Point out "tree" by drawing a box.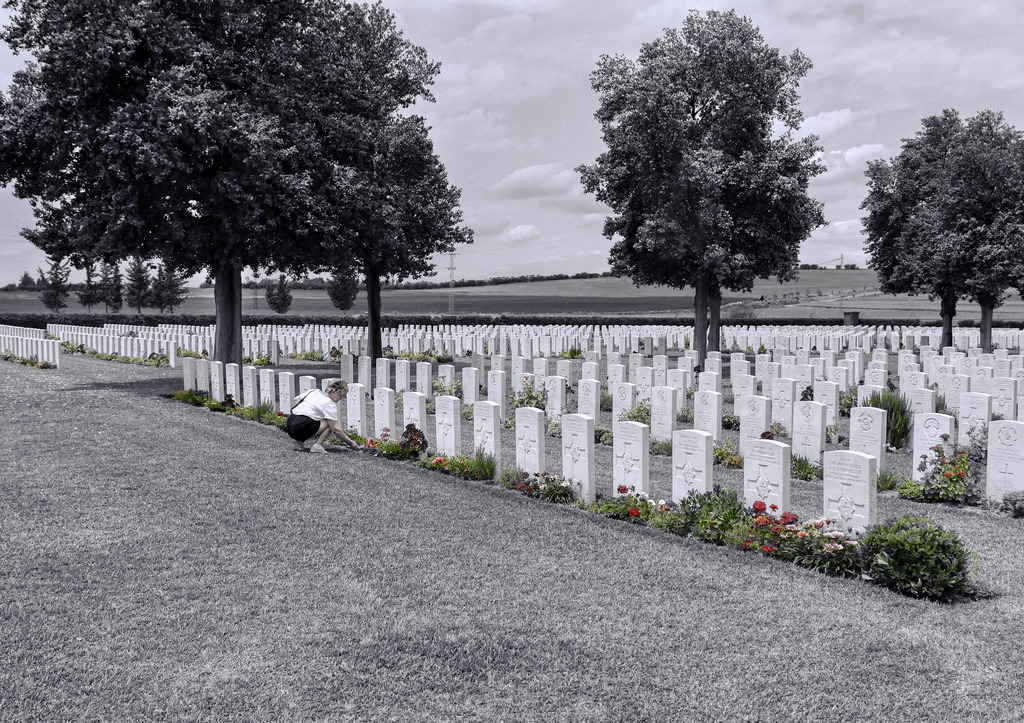
[264,268,291,321].
